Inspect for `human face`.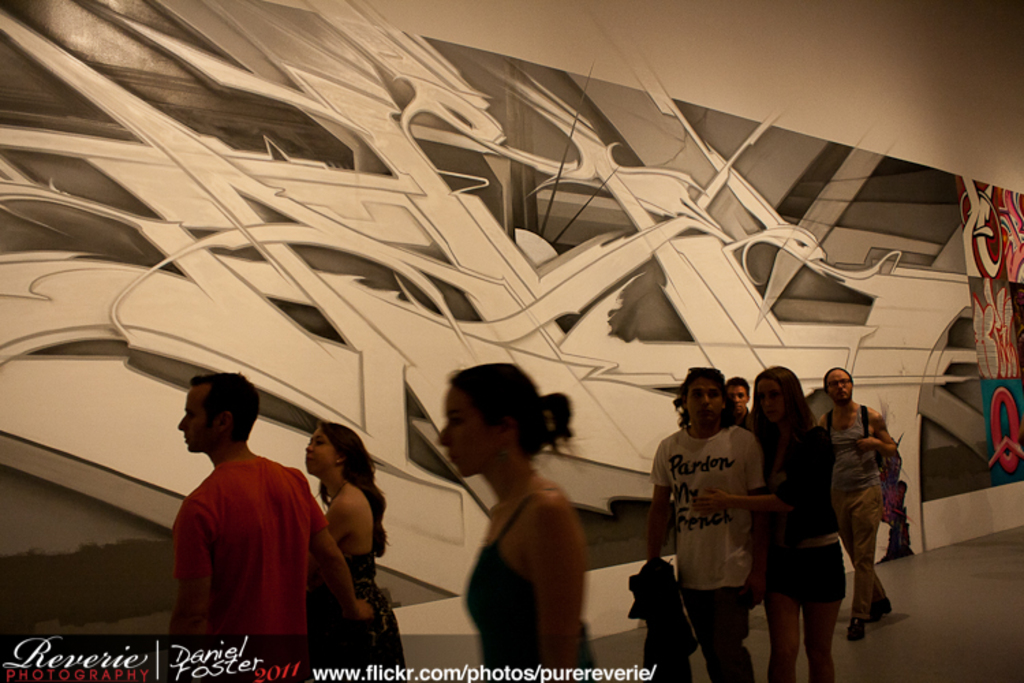
Inspection: region(829, 372, 853, 403).
